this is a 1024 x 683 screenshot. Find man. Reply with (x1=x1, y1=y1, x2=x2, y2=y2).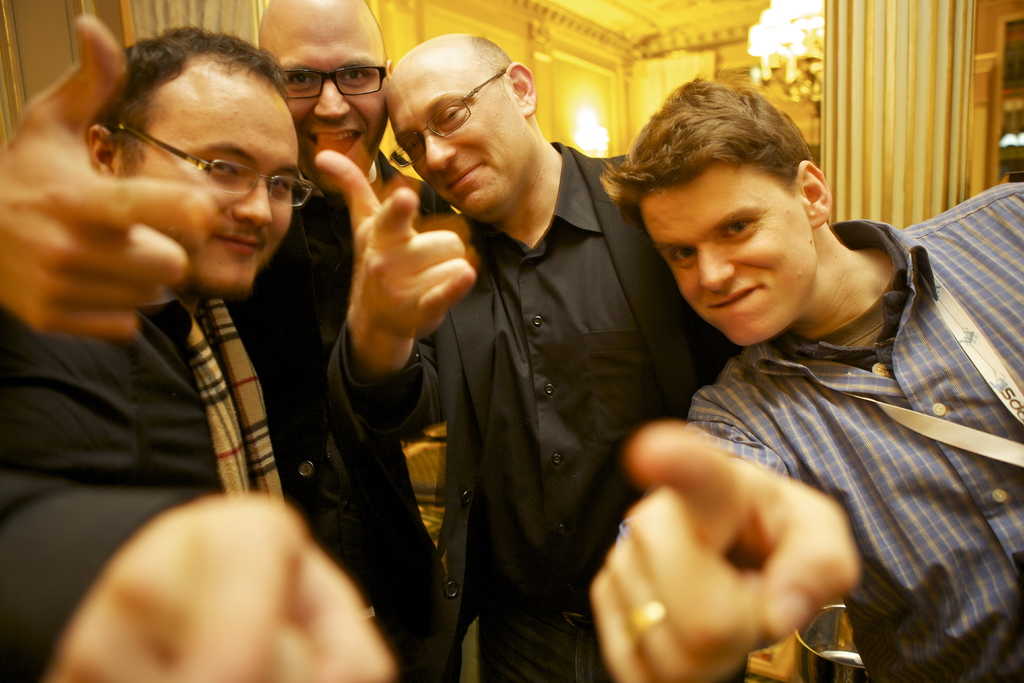
(x1=555, y1=101, x2=1003, y2=670).
